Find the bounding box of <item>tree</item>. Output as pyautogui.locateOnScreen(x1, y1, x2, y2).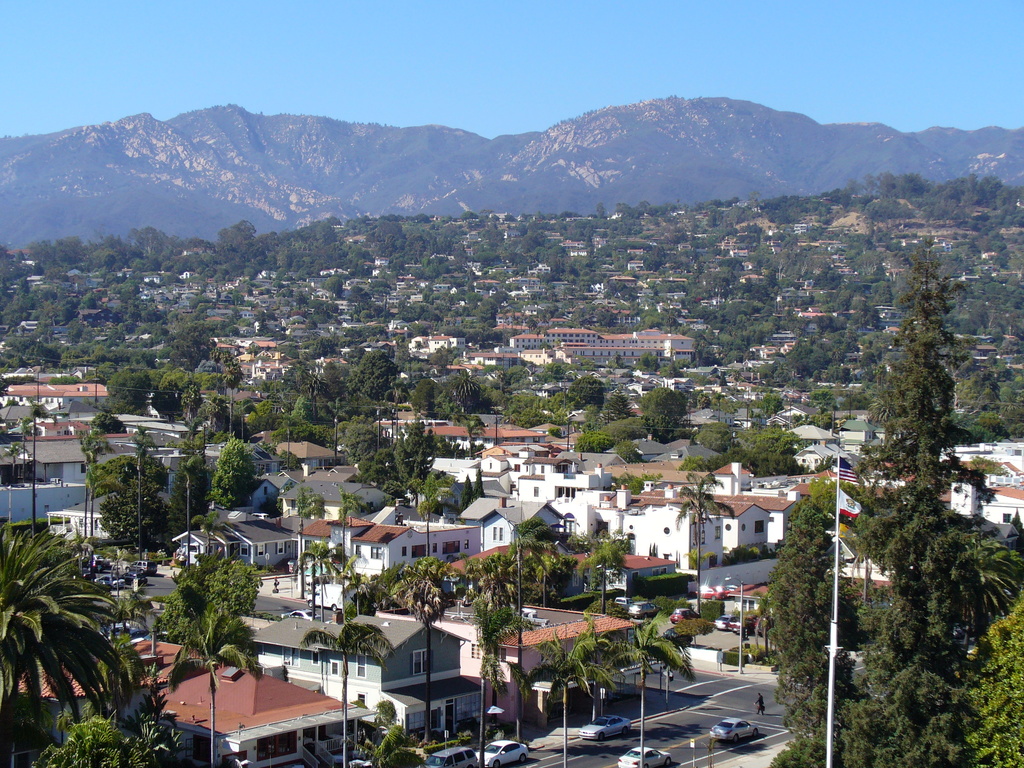
pyautogui.locateOnScreen(167, 584, 265, 765).
